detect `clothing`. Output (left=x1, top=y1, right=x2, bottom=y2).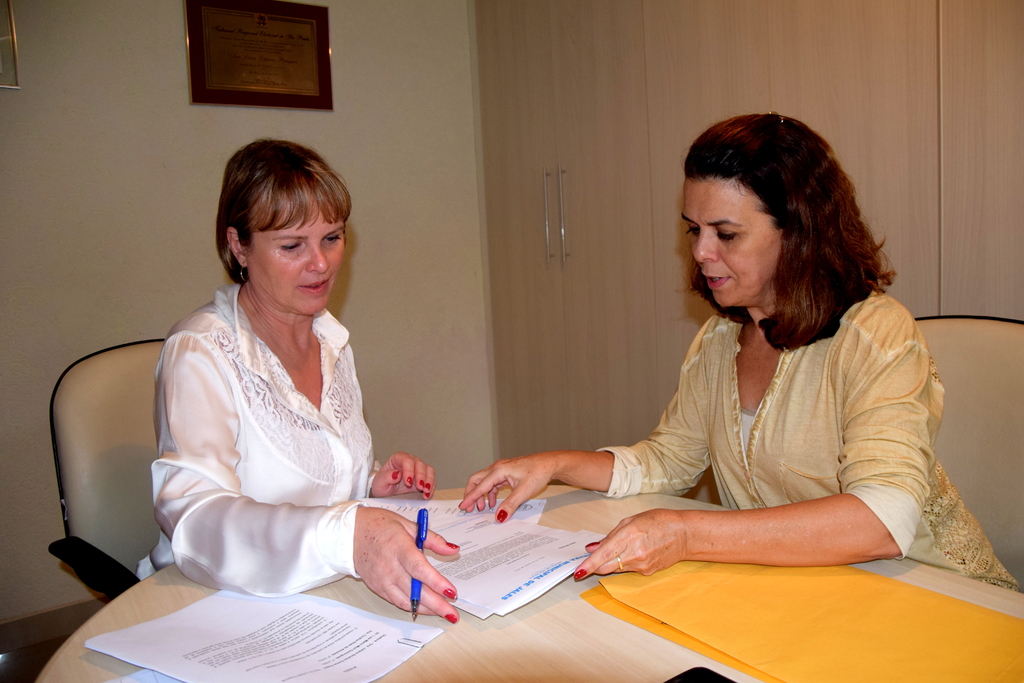
(left=145, top=283, right=376, bottom=598).
